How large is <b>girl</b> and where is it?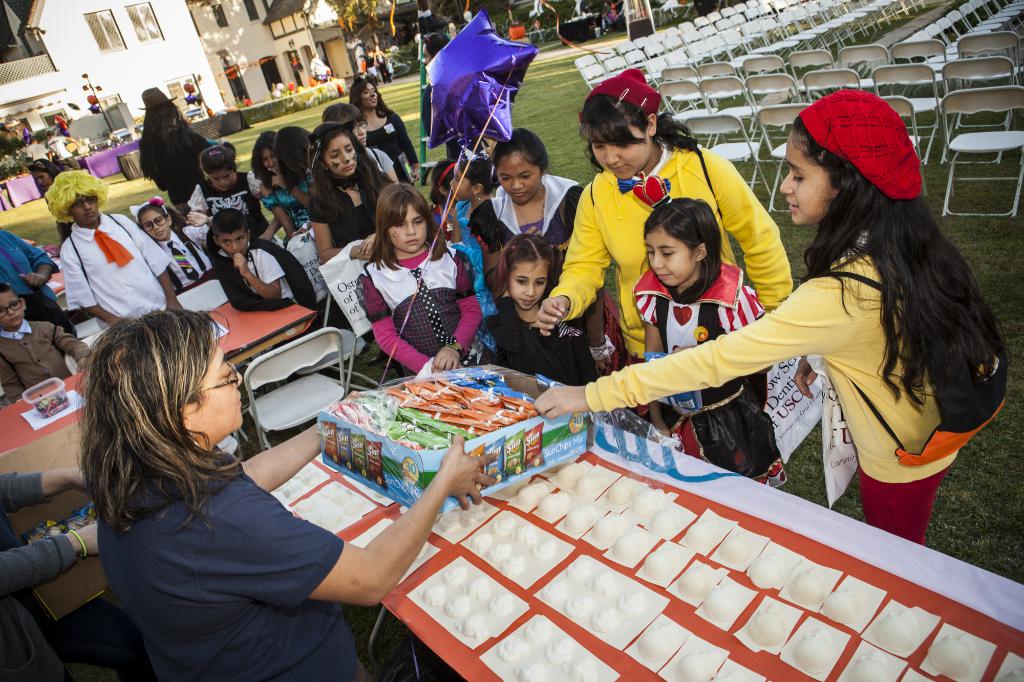
Bounding box: x1=261 y1=129 x2=315 y2=237.
